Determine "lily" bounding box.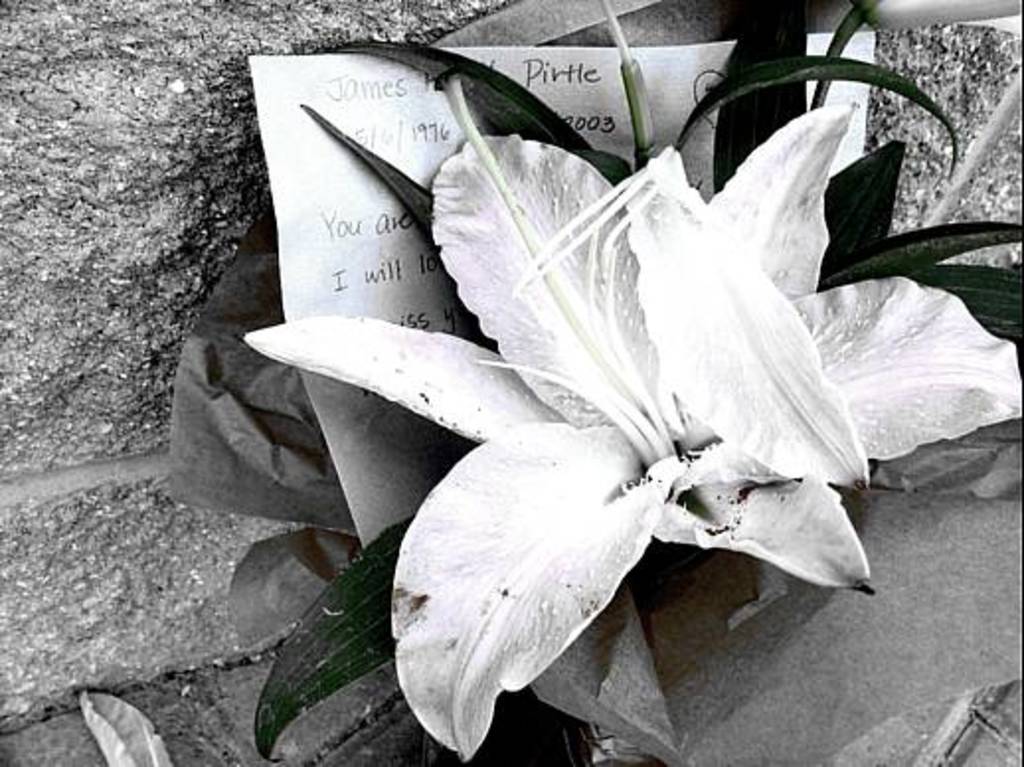
Determined: l=239, t=97, r=1022, b=757.
